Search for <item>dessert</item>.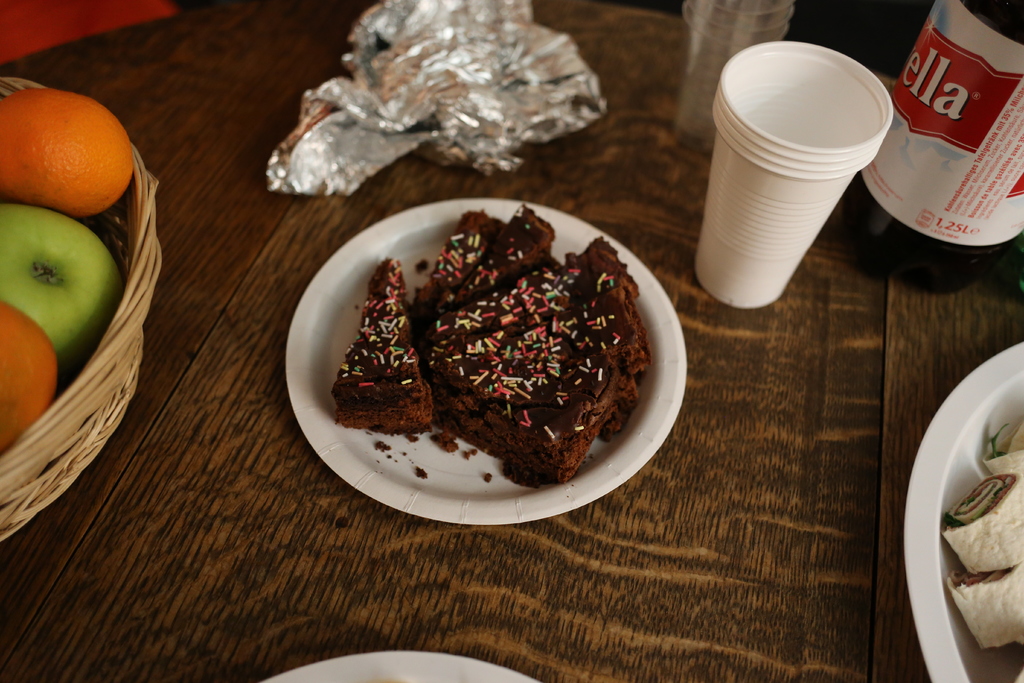
Found at box(945, 478, 1023, 573).
